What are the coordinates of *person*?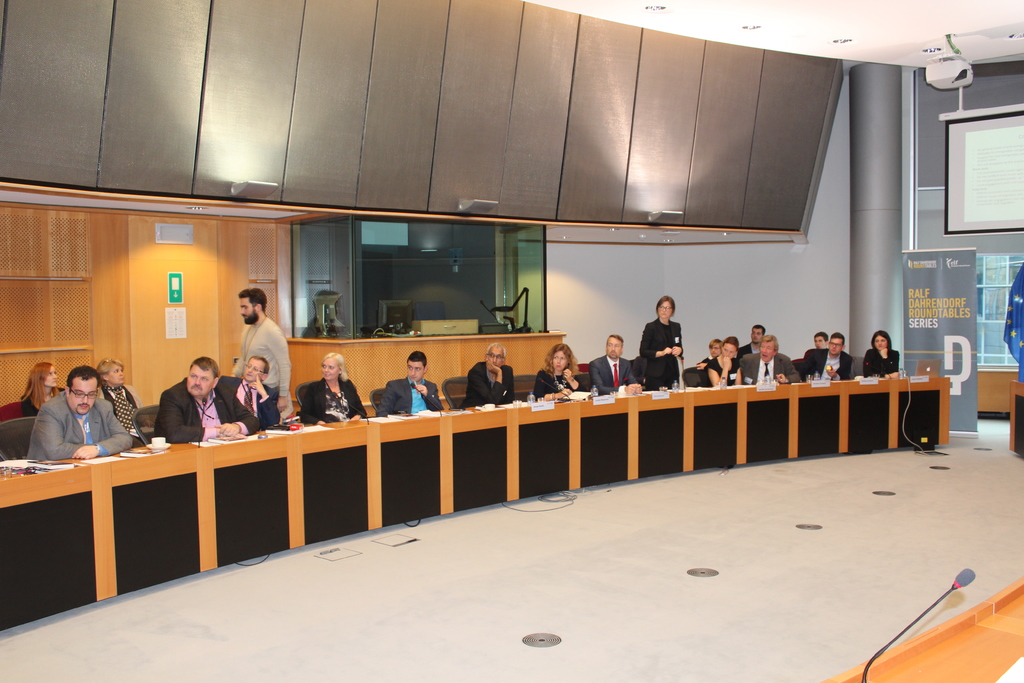
698, 339, 725, 369.
